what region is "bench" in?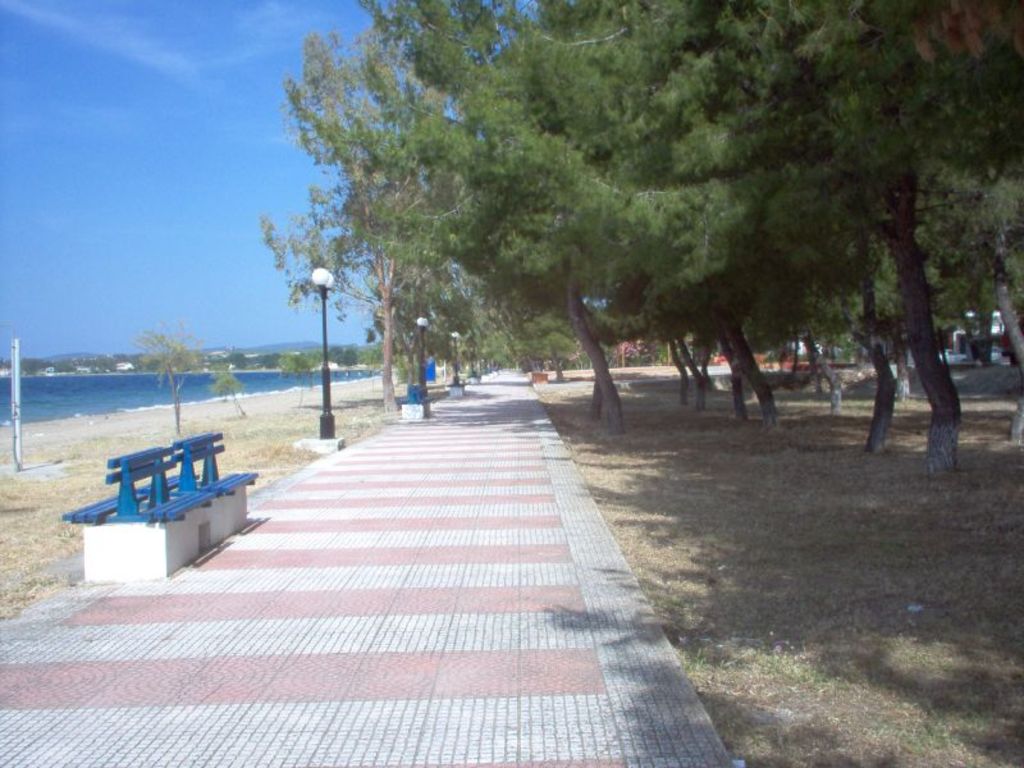
<box>401,384,430,399</box>.
